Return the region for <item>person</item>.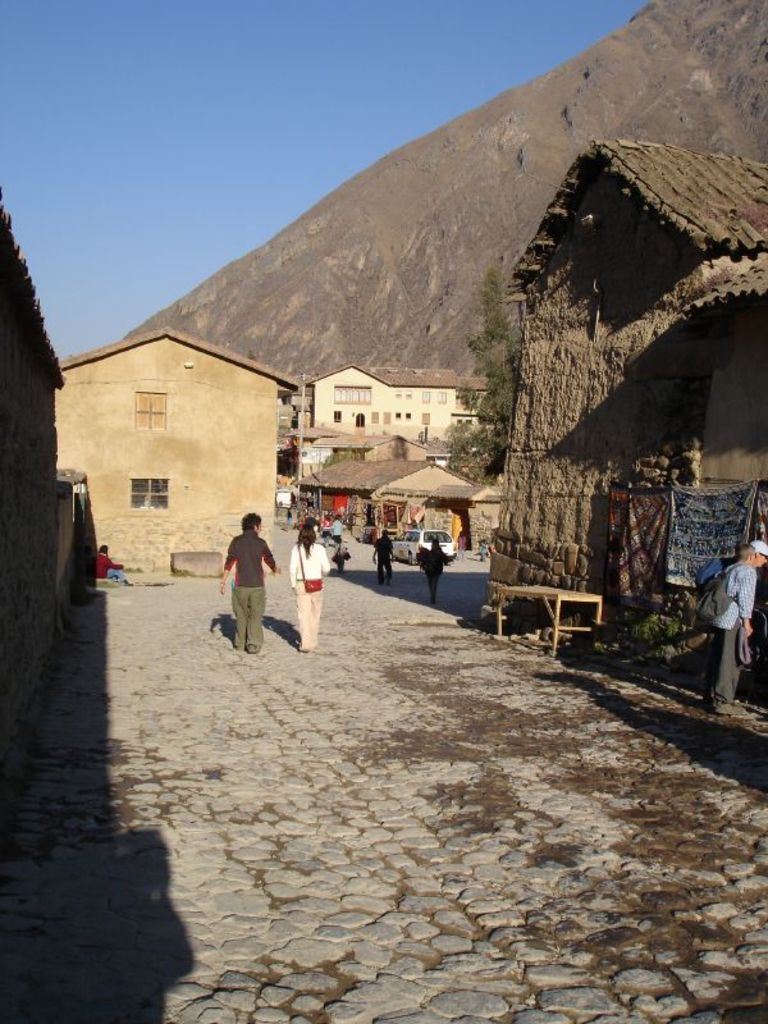
x1=416 y1=539 x2=445 y2=607.
